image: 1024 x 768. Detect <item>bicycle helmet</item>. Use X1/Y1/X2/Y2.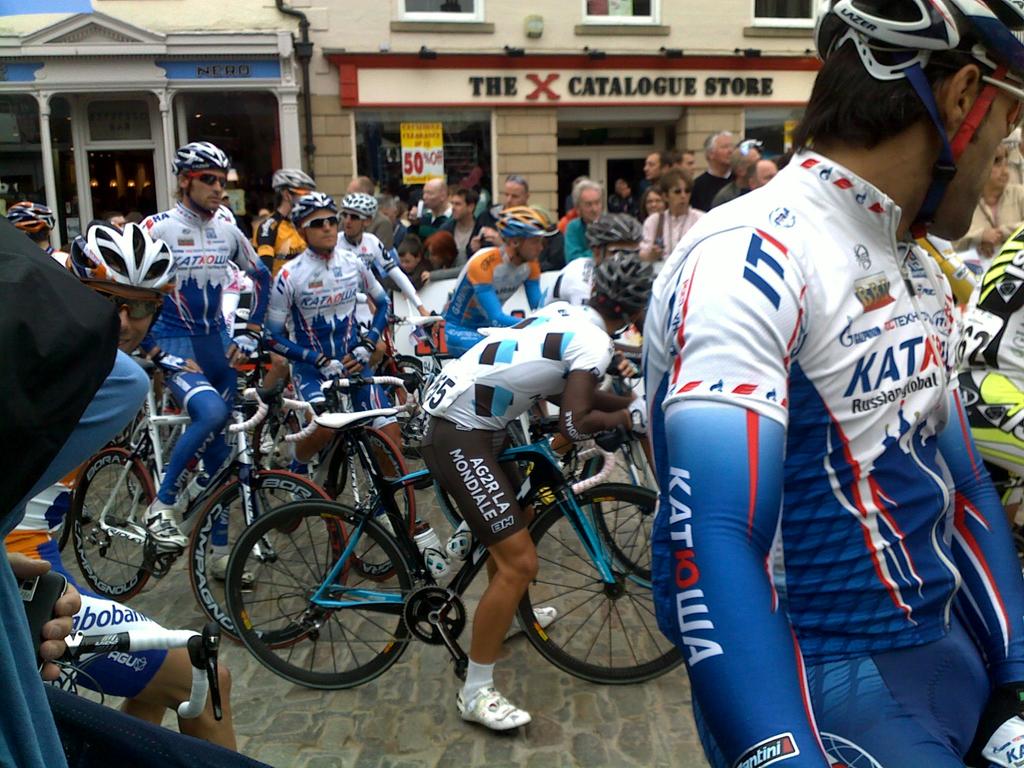
586/207/634/244.
